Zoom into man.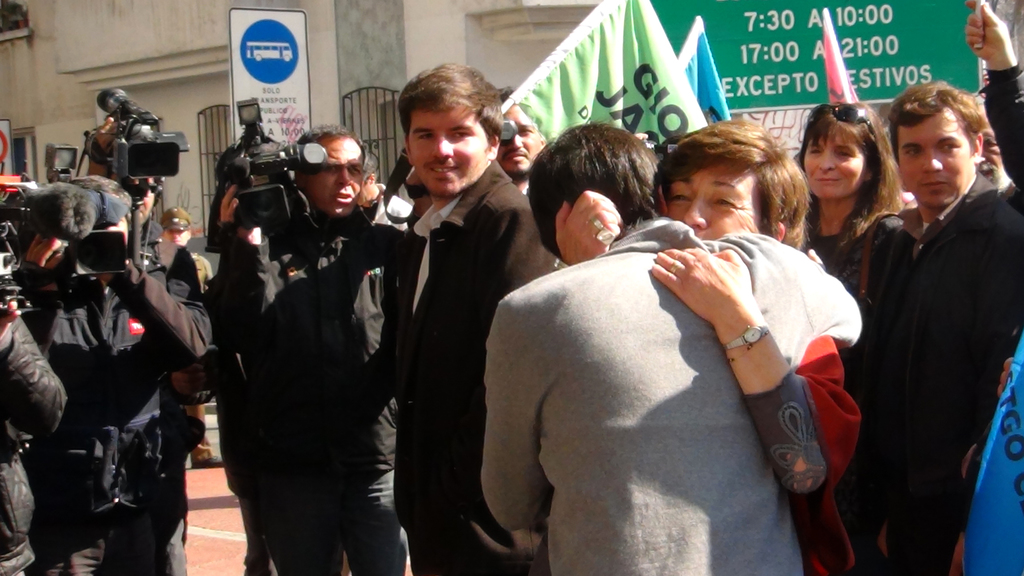
Zoom target: {"left": 500, "top": 98, "right": 545, "bottom": 193}.
